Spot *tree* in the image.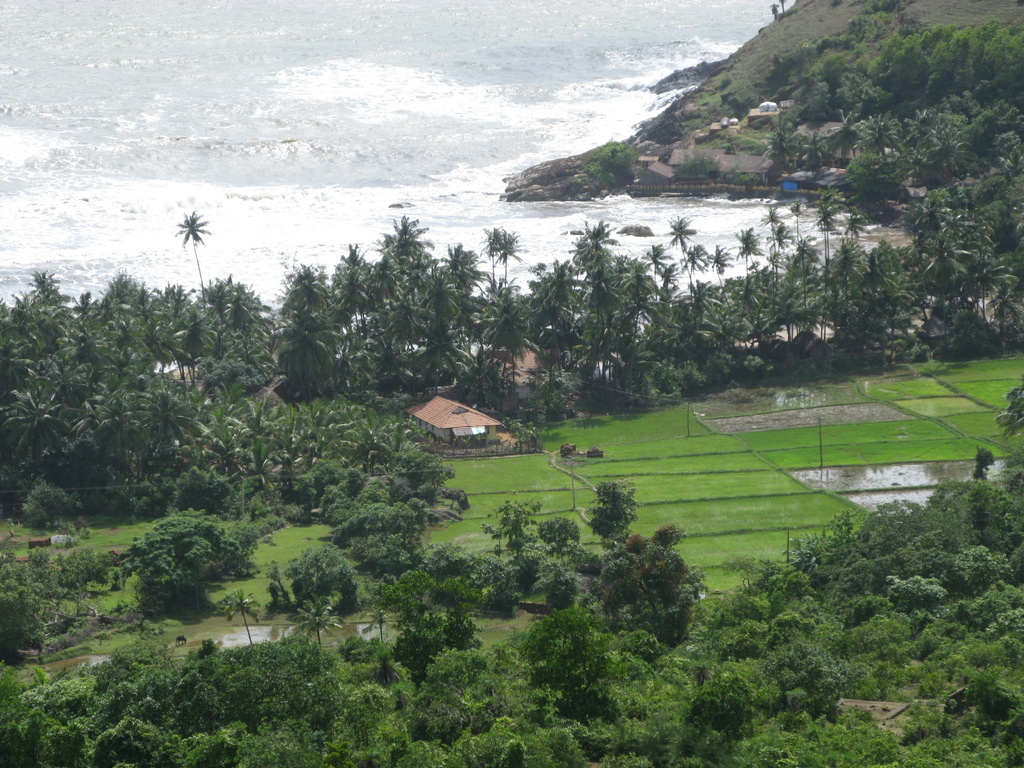
*tree* found at box=[168, 211, 220, 300].
